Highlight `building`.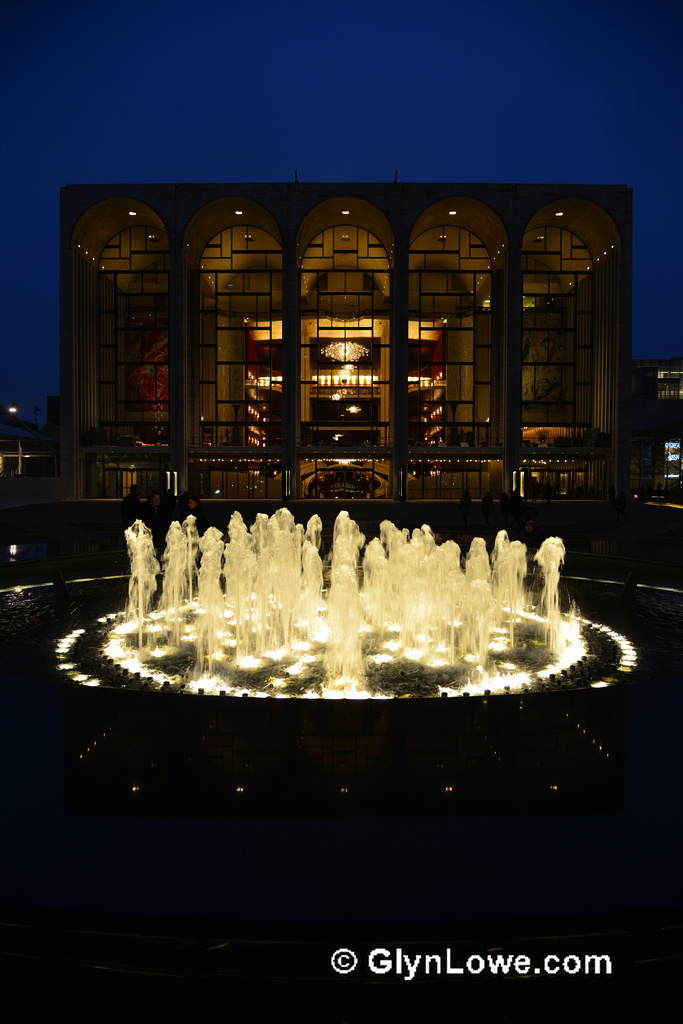
Highlighted region: 626, 360, 682, 500.
